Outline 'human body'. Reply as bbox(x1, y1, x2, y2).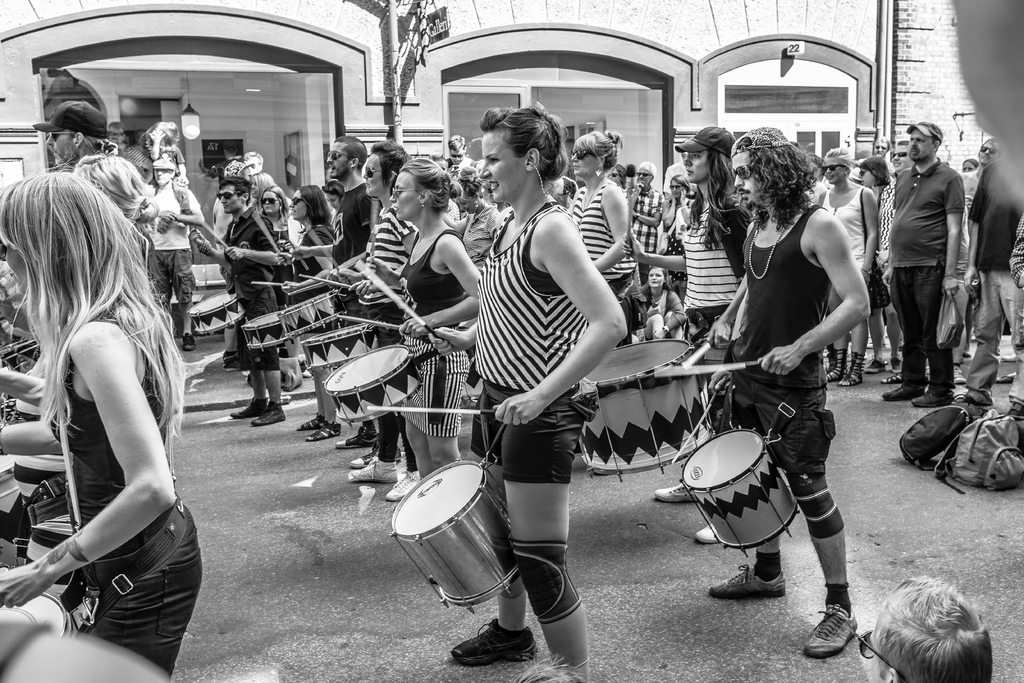
bbox(9, 144, 214, 672).
